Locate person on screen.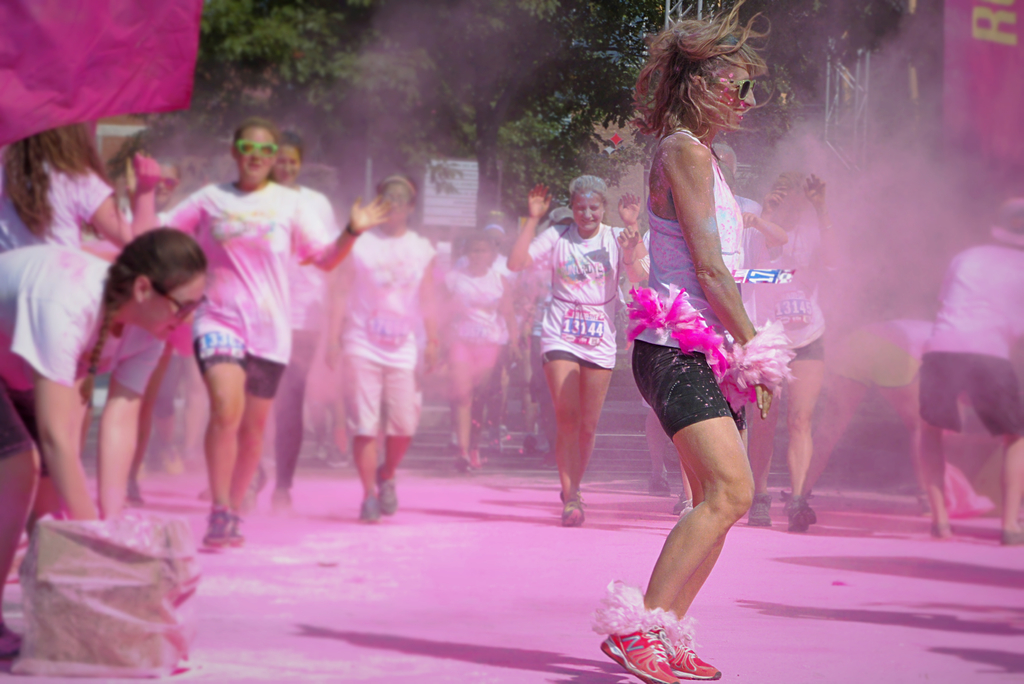
On screen at BBox(83, 131, 179, 504).
